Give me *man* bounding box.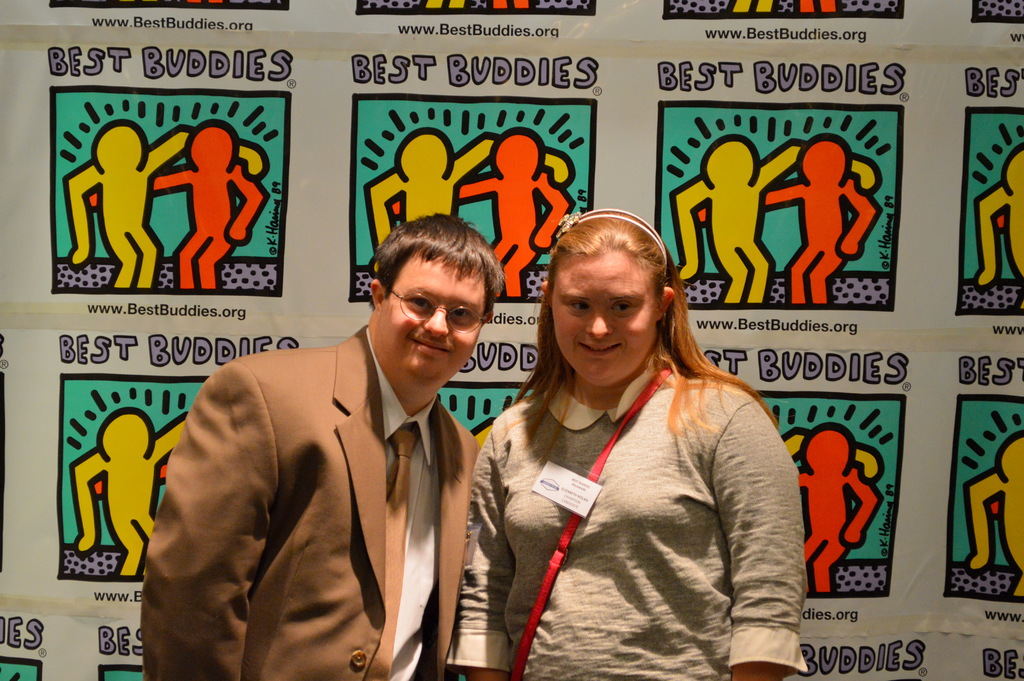
box=[156, 198, 513, 676].
